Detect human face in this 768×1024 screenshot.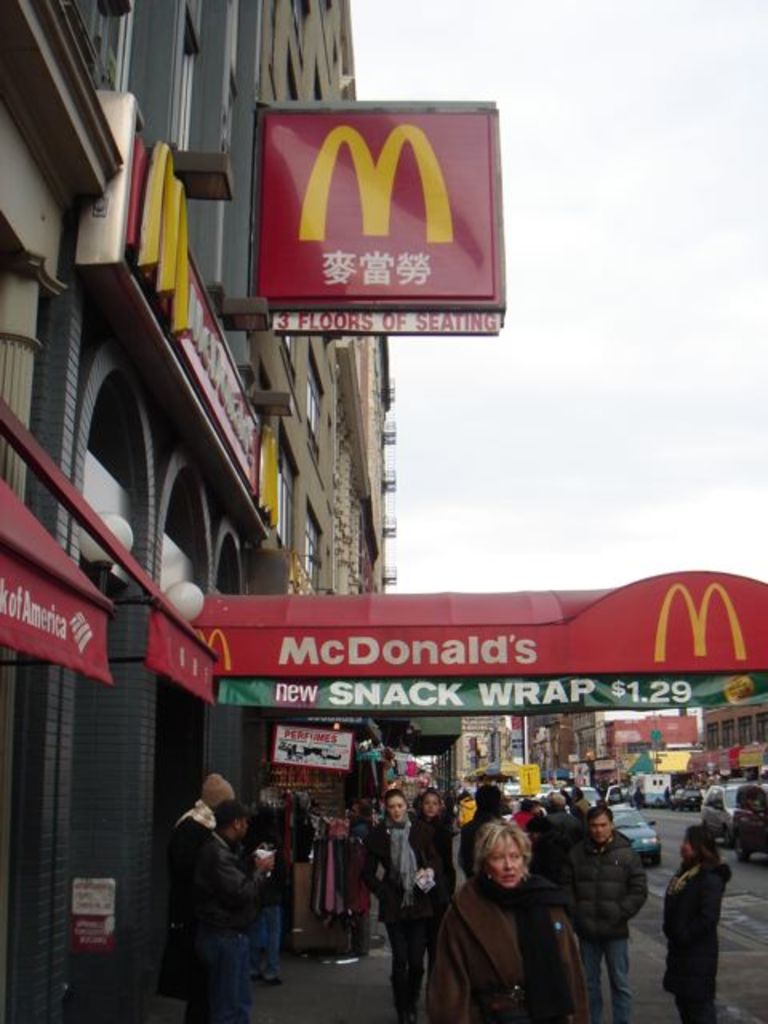
Detection: [488,835,523,890].
